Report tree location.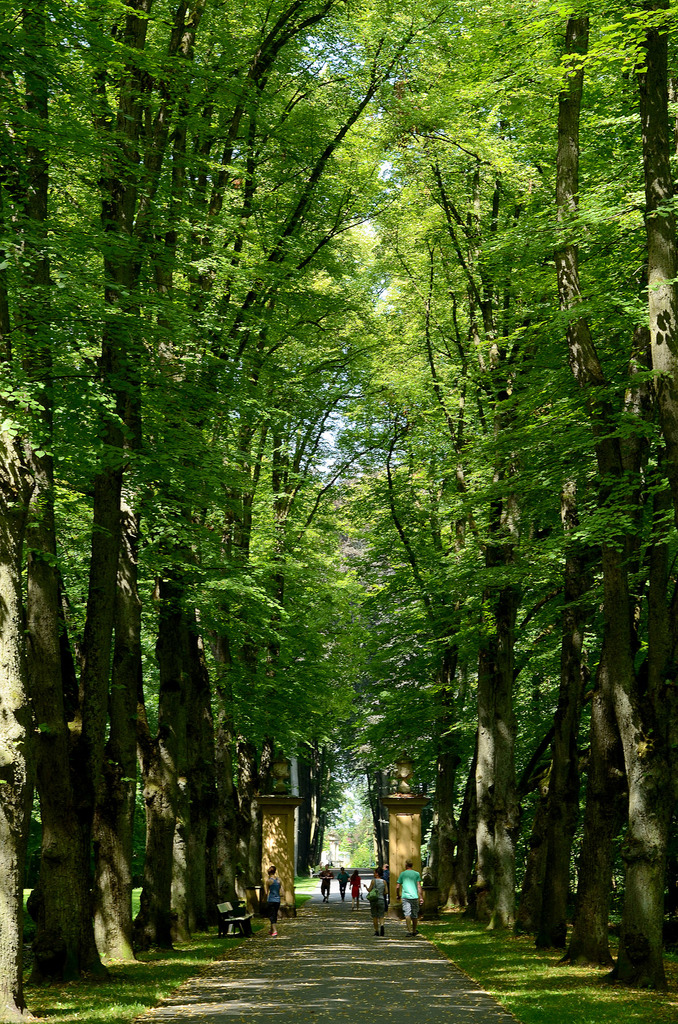
Report: pyautogui.locateOnScreen(0, 0, 425, 986).
